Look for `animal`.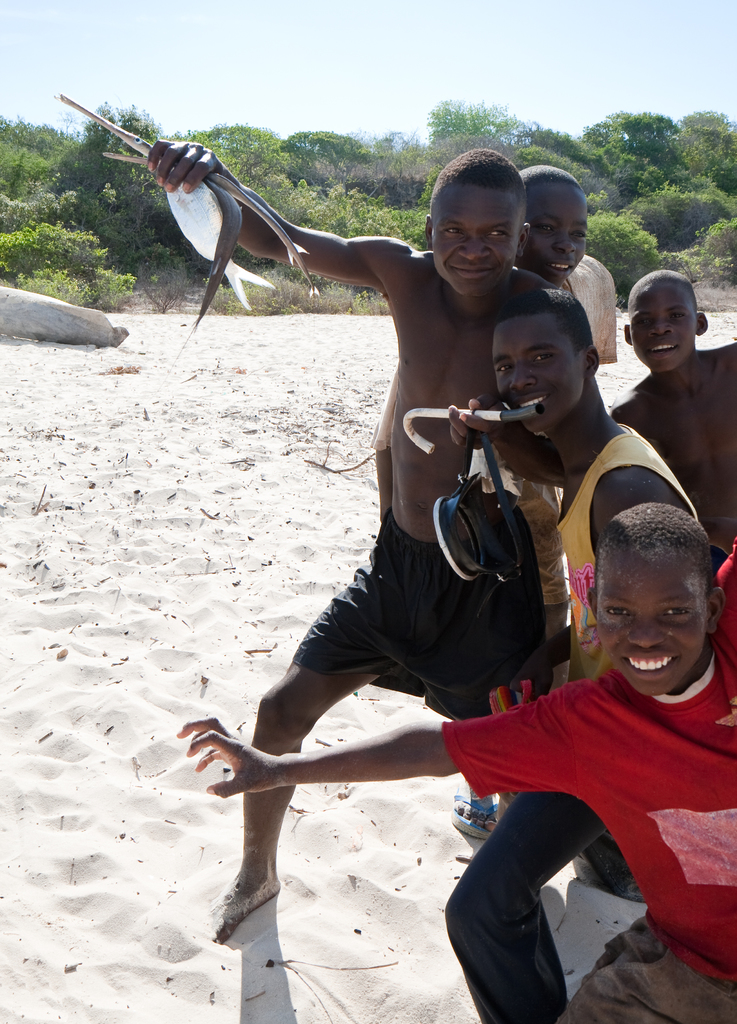
Found: box(56, 94, 319, 371).
